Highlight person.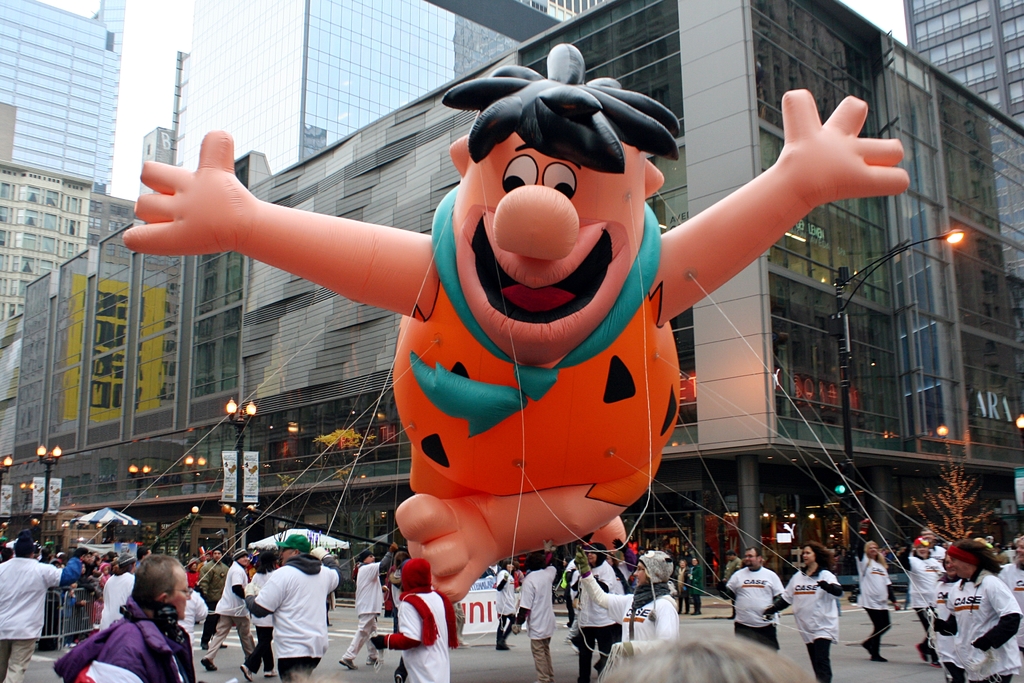
Highlighted region: locate(561, 556, 573, 630).
